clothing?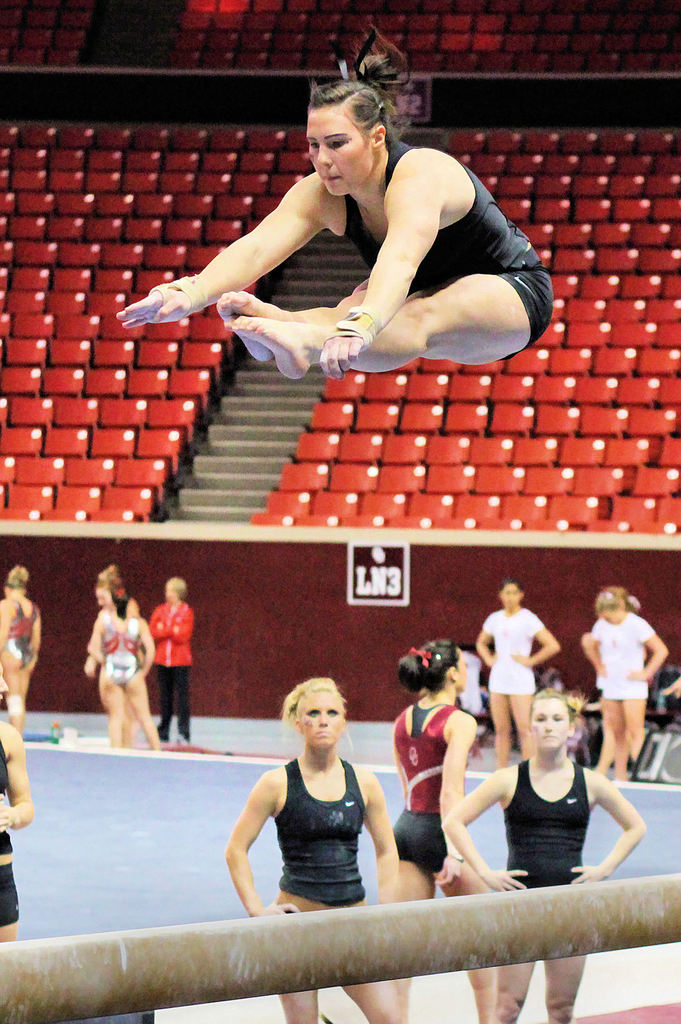
locate(592, 612, 658, 700)
